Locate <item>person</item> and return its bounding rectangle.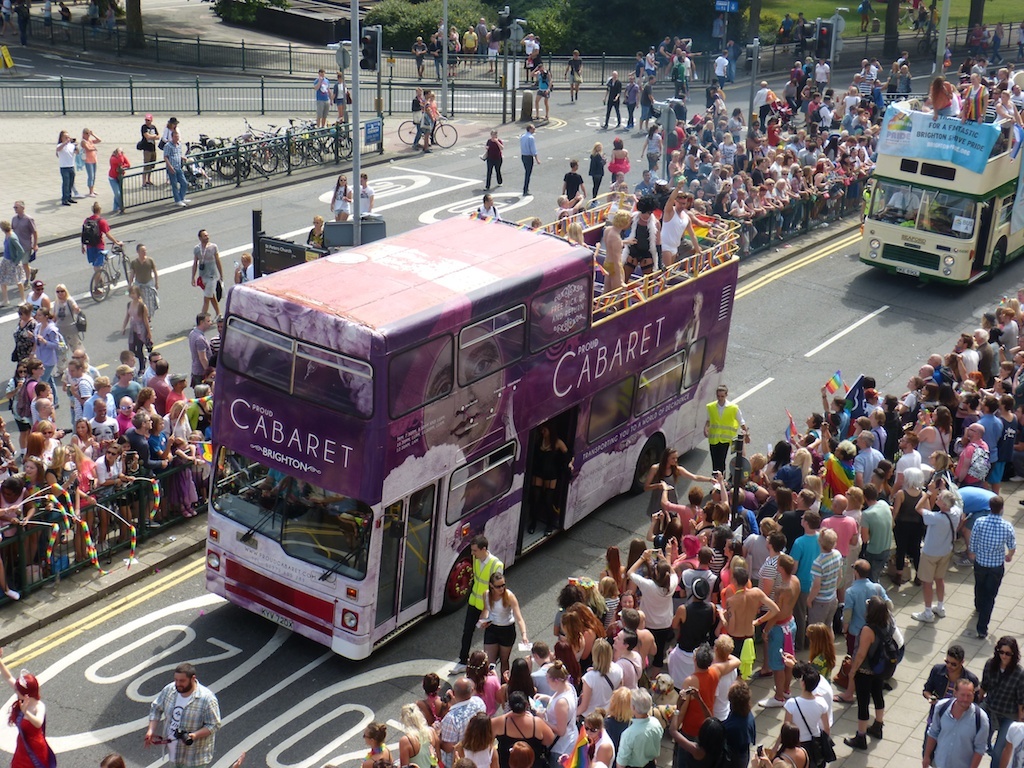
519,30,542,70.
